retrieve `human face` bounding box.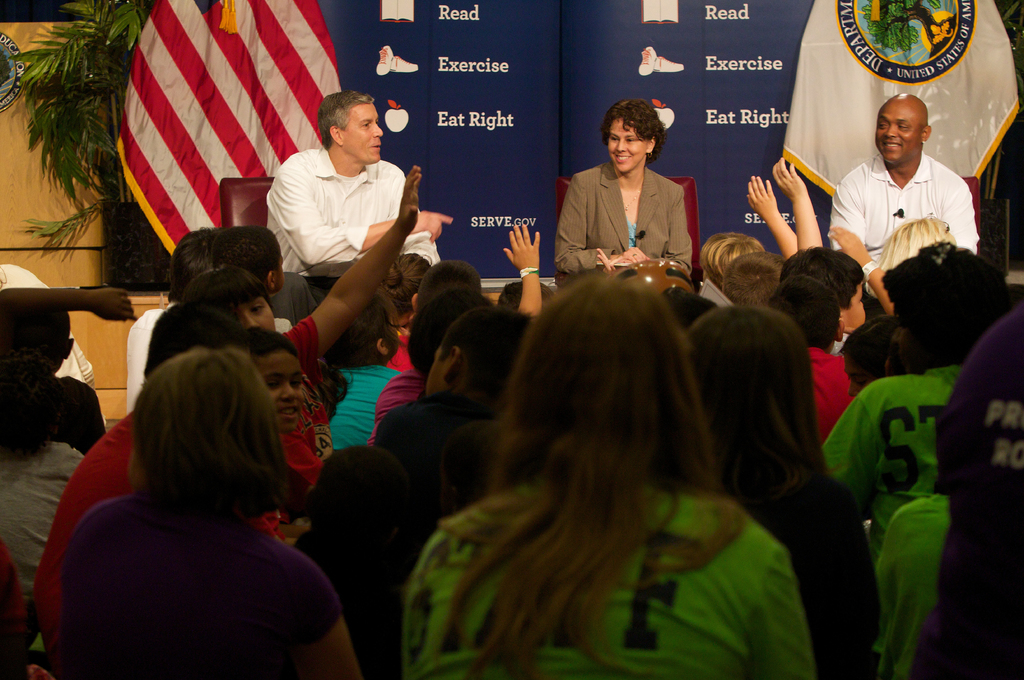
Bounding box: region(610, 120, 649, 172).
